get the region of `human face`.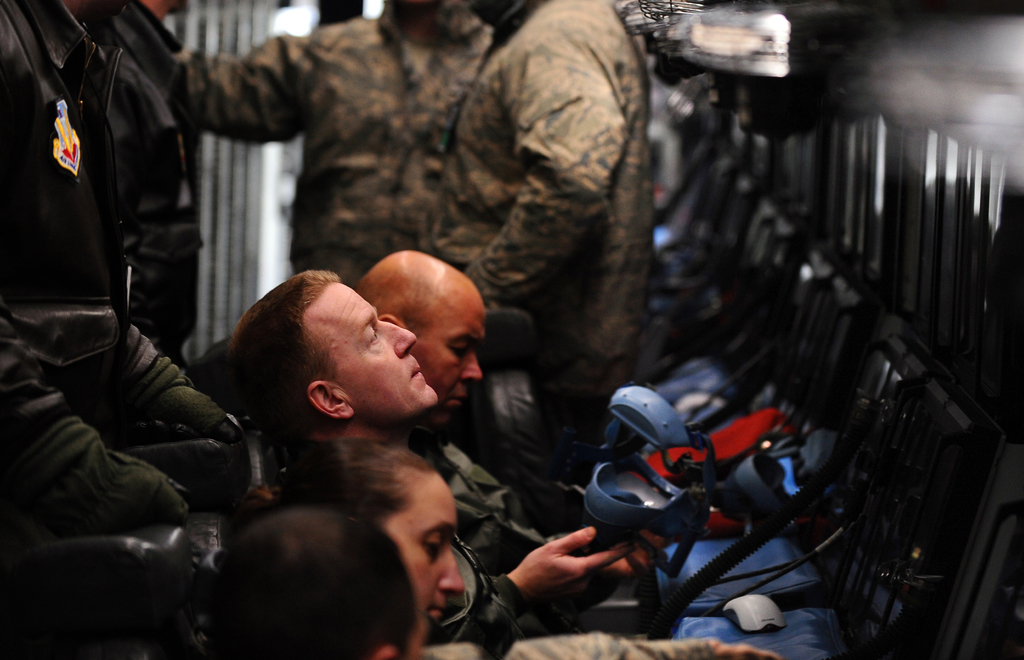
x1=406, y1=304, x2=490, y2=414.
